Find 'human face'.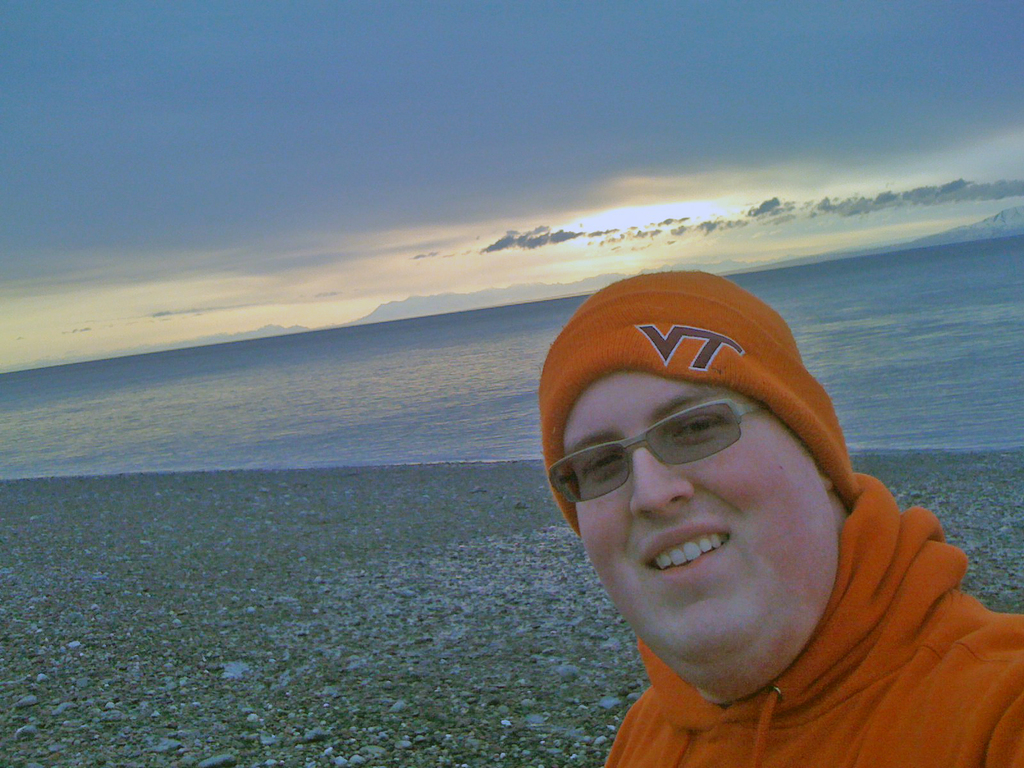
box(565, 368, 831, 675).
